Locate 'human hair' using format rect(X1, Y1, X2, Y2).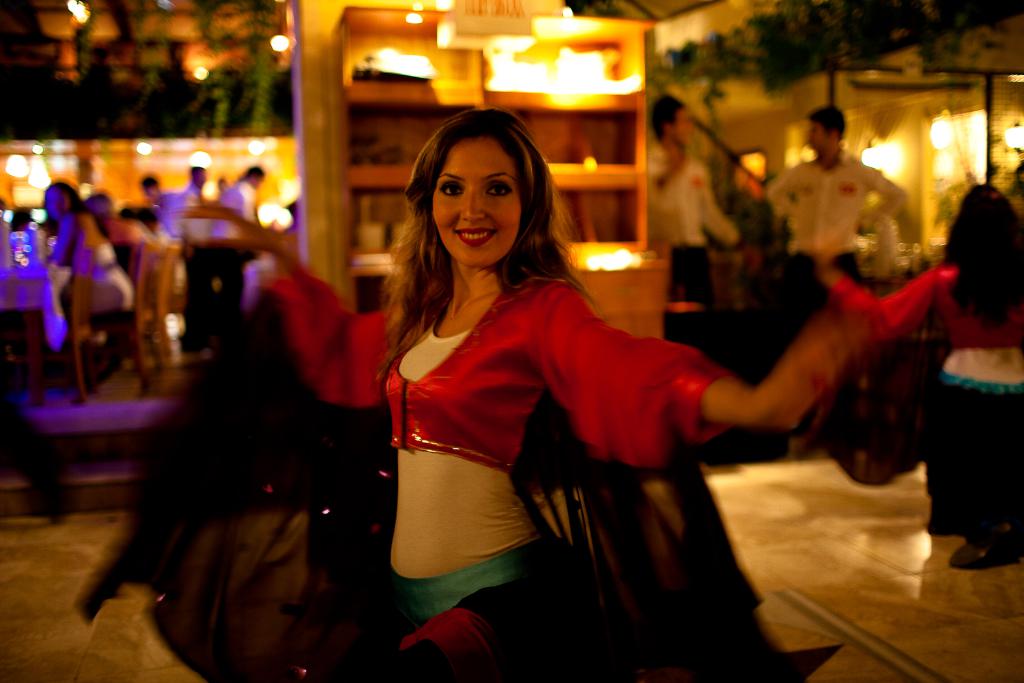
rect(46, 181, 109, 242).
